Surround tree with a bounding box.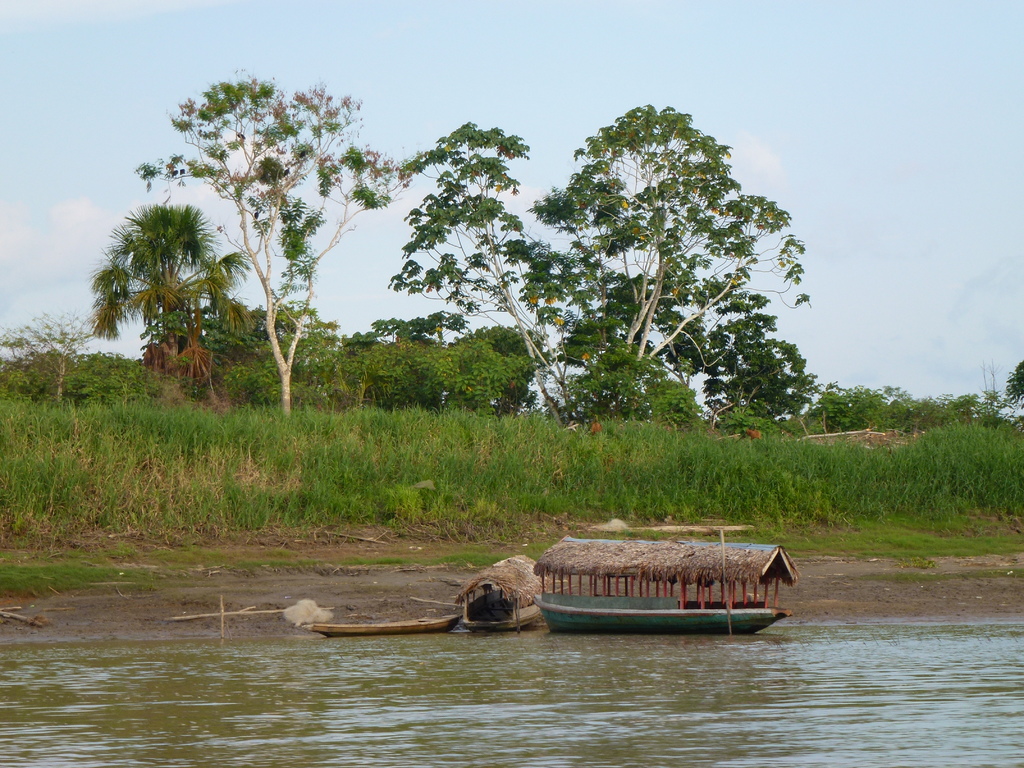
bbox(557, 101, 762, 405).
